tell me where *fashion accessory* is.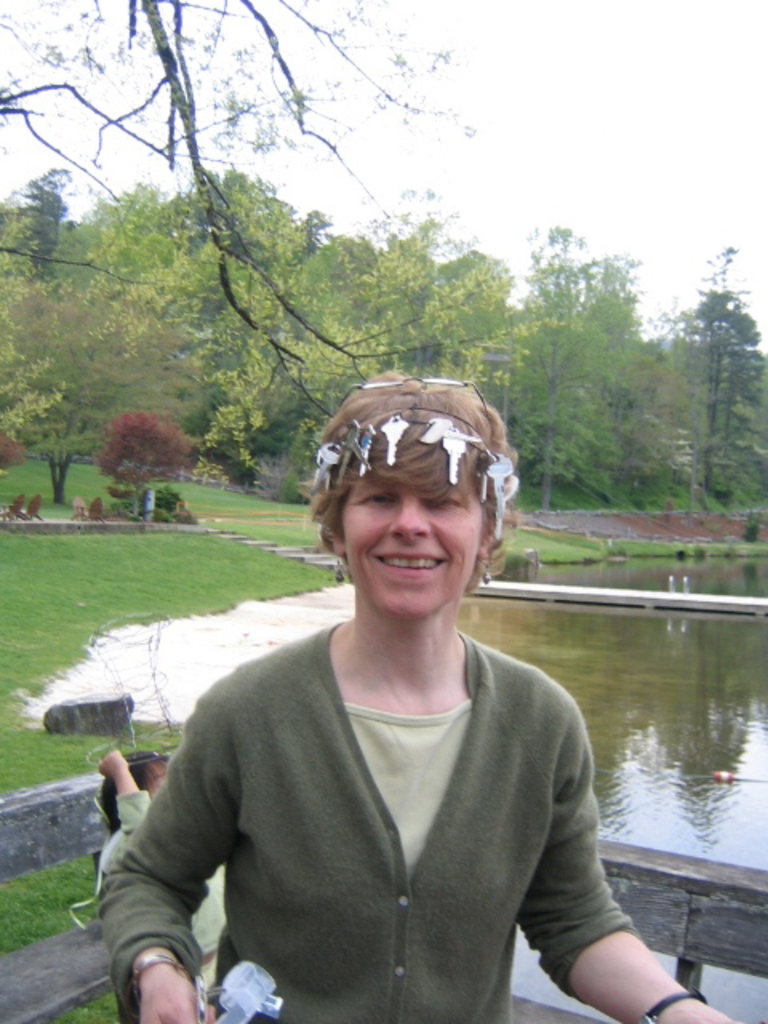
*fashion accessory* is at (125, 746, 165, 766).
